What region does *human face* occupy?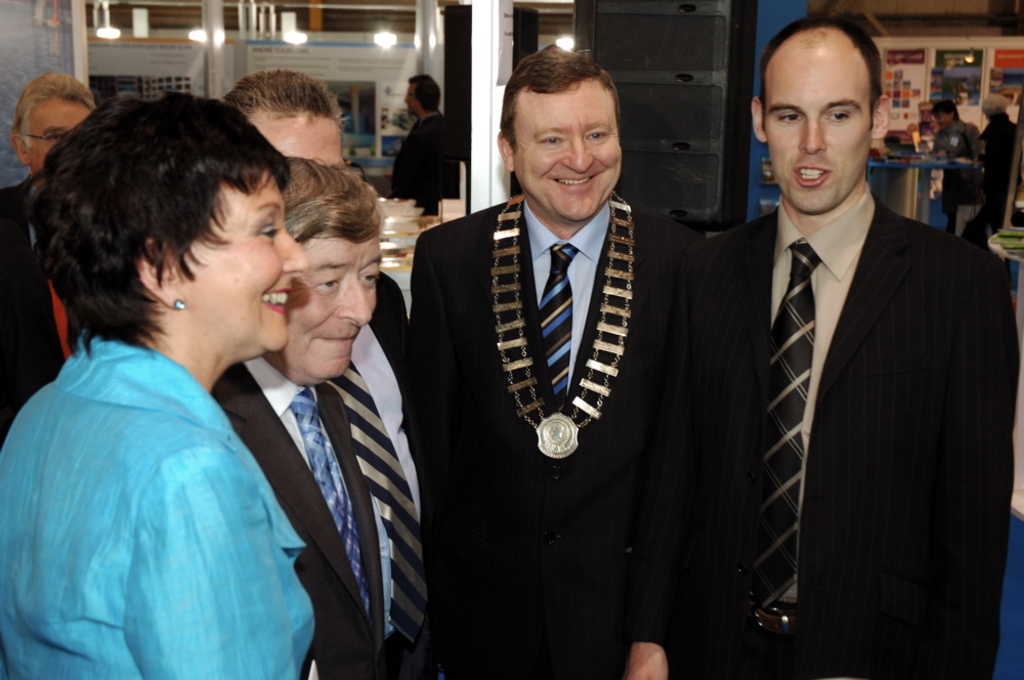
(x1=249, y1=111, x2=348, y2=163).
